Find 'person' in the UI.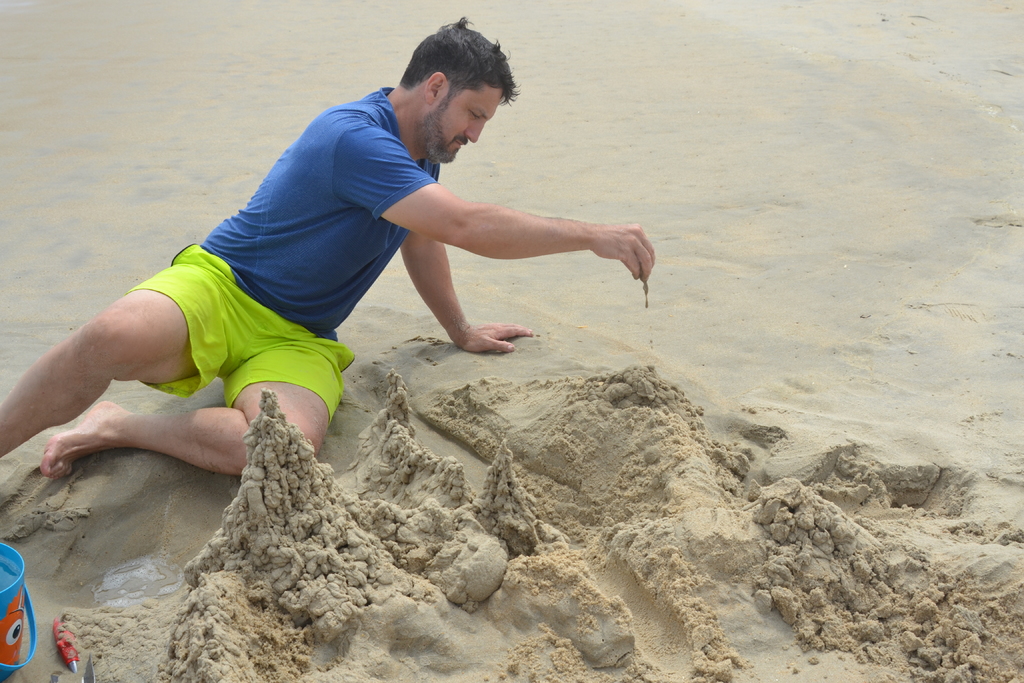
UI element at (x1=0, y1=15, x2=657, y2=482).
